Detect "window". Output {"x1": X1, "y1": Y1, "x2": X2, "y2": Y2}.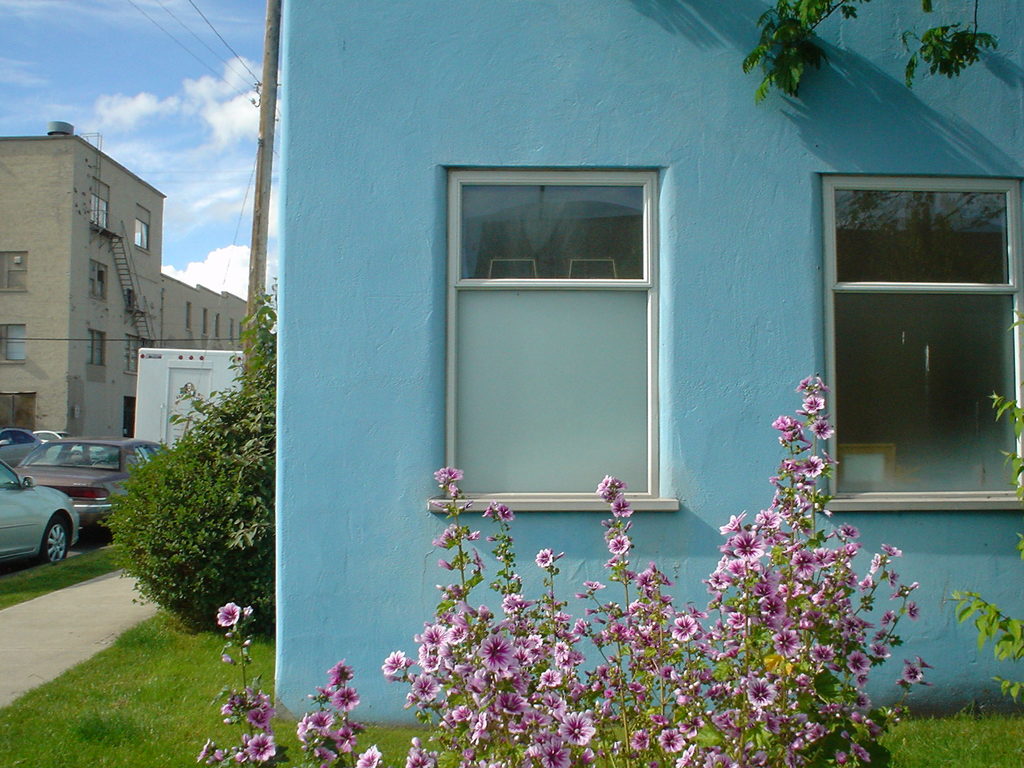
{"x1": 86, "y1": 260, "x2": 110, "y2": 304}.
